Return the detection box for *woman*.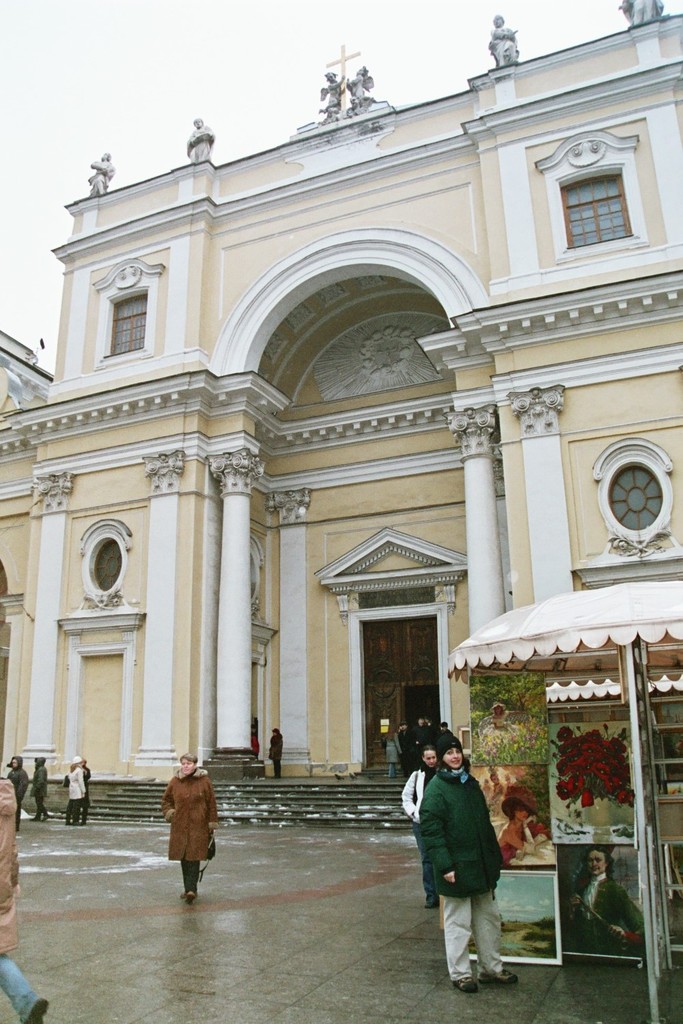
l=495, t=791, r=553, b=864.
